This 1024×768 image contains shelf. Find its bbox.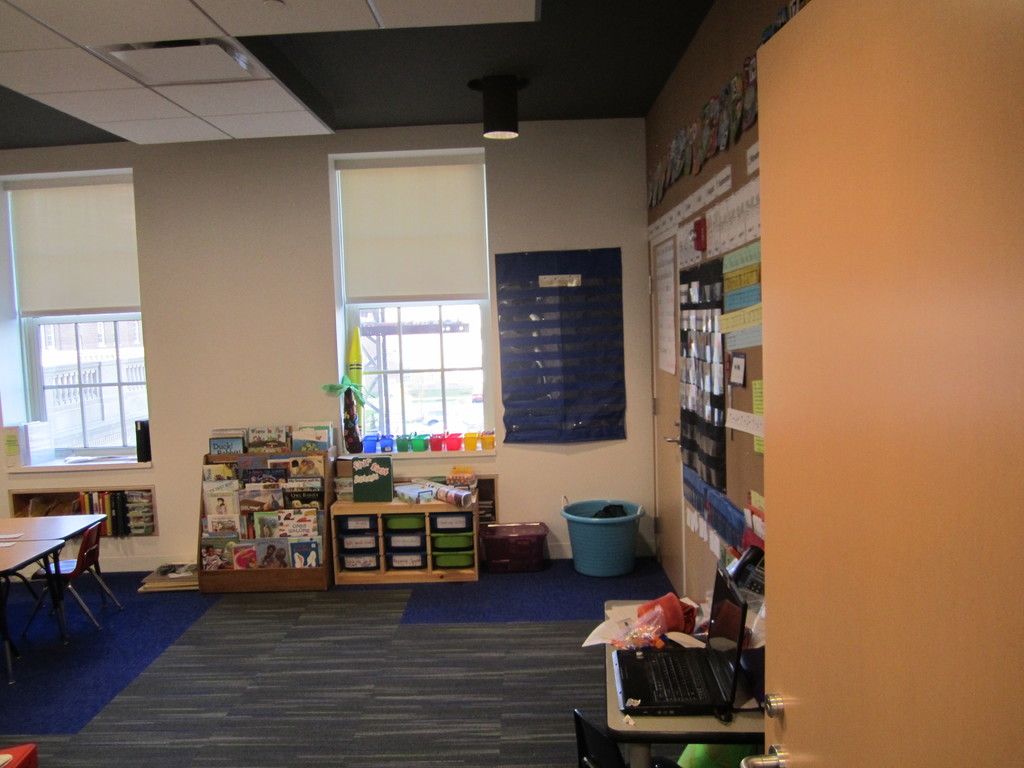
197:456:328:592.
